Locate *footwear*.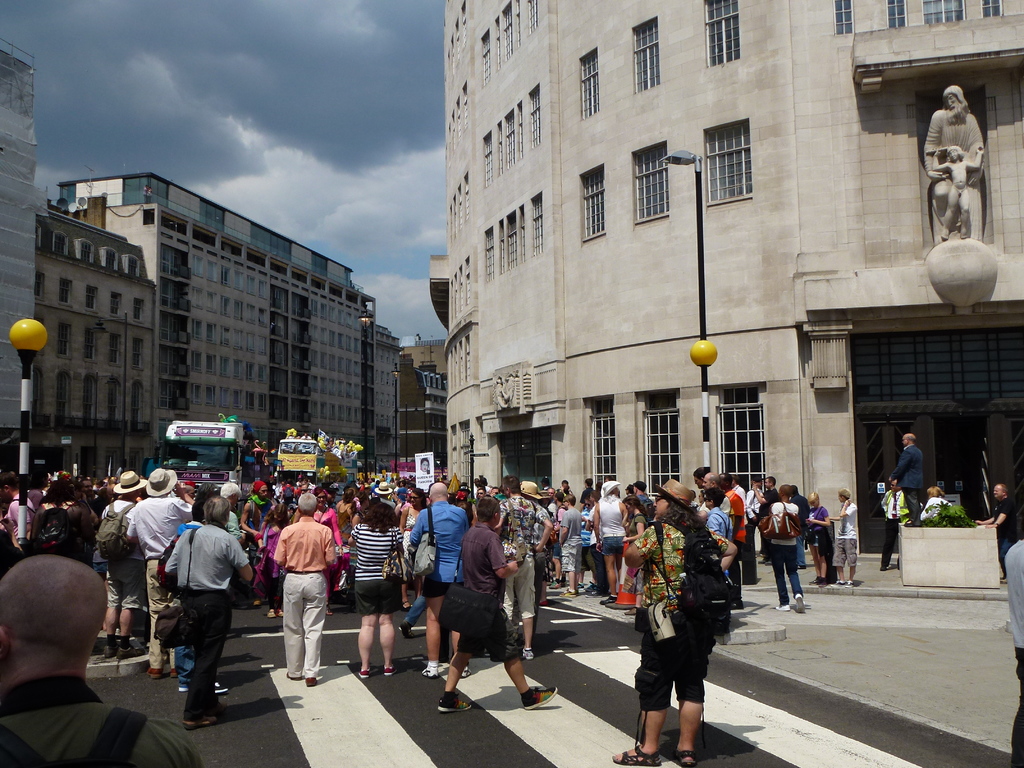
Bounding box: (x1=758, y1=557, x2=772, y2=565).
